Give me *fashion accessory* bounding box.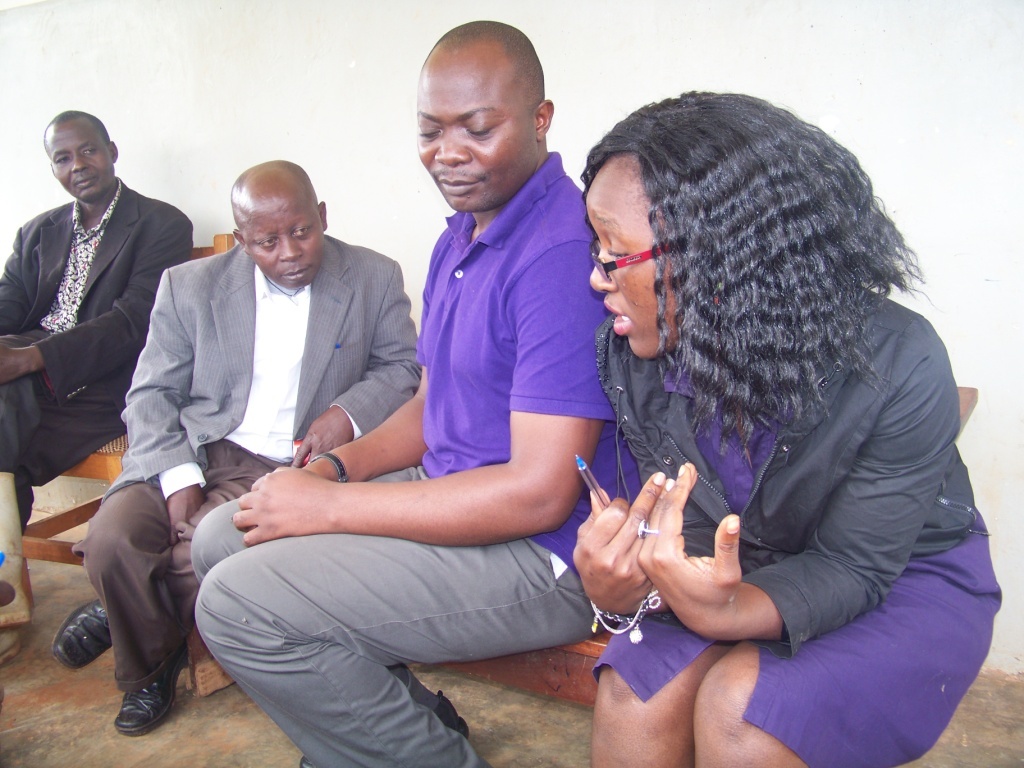
0 624 22 667.
